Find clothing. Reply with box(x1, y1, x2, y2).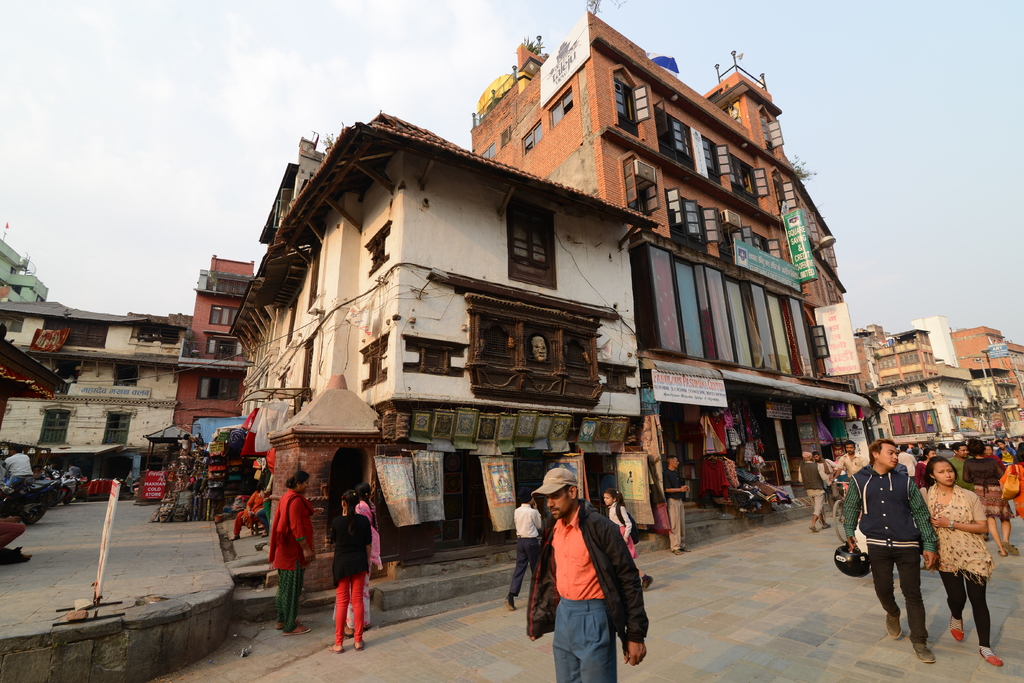
box(817, 462, 839, 498).
